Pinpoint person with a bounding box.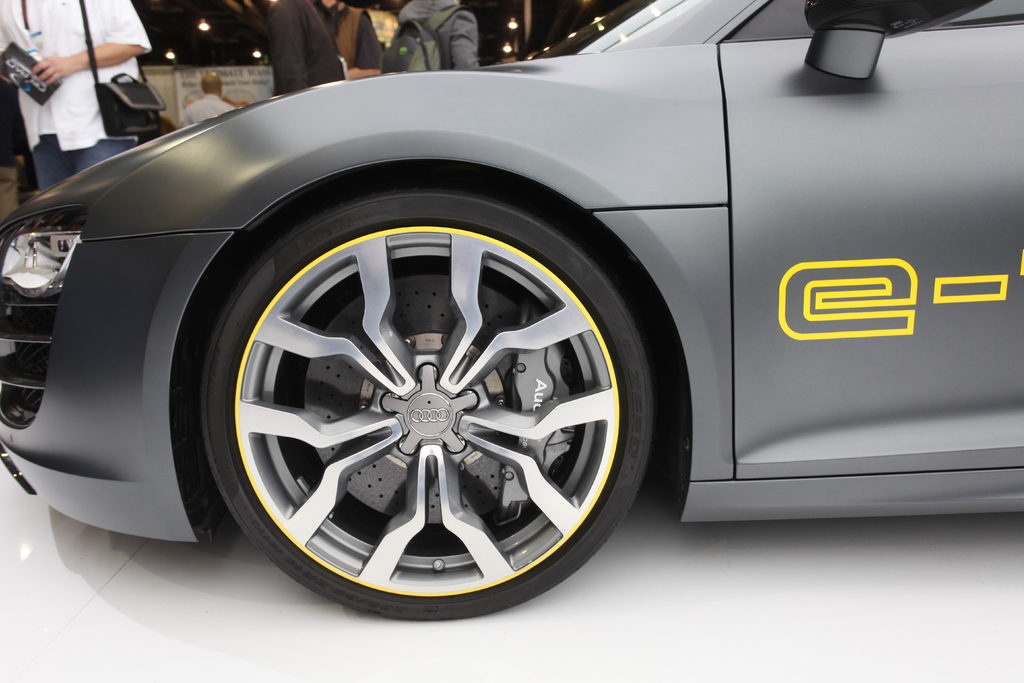
select_region(0, 0, 166, 190).
